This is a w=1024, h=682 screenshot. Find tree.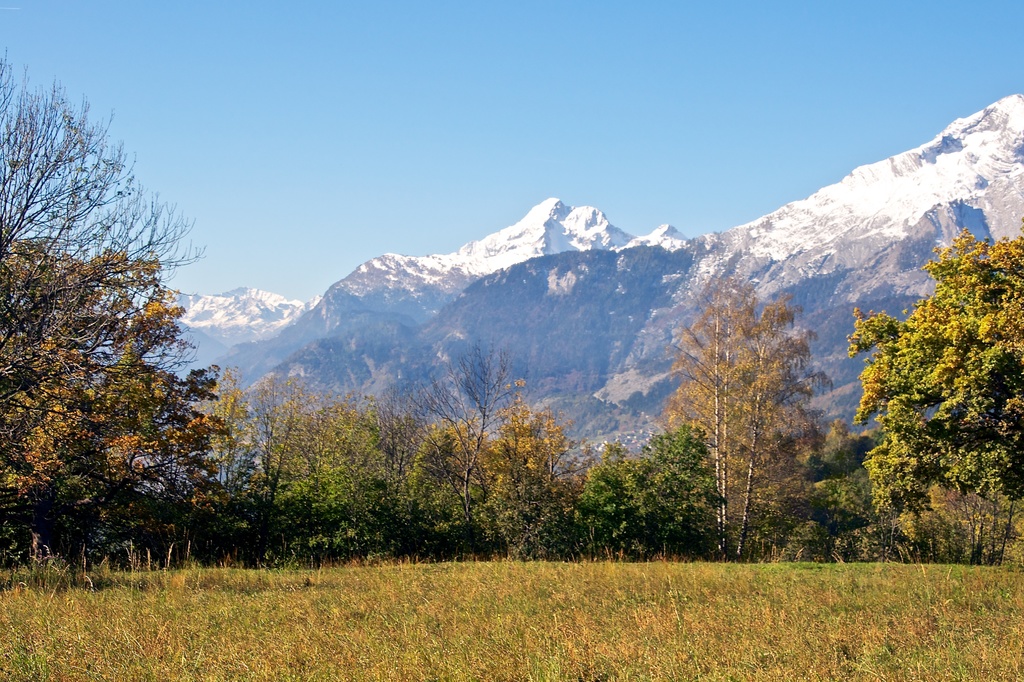
Bounding box: rect(442, 336, 499, 461).
